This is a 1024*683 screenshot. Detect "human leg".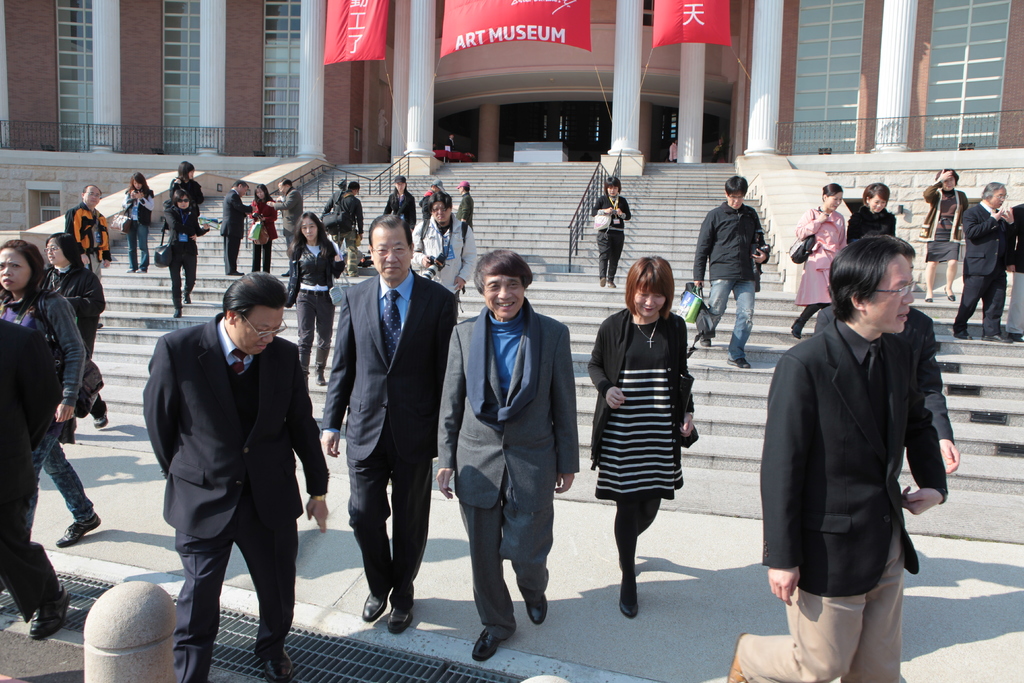
<bbox>714, 587, 861, 682</bbox>.
